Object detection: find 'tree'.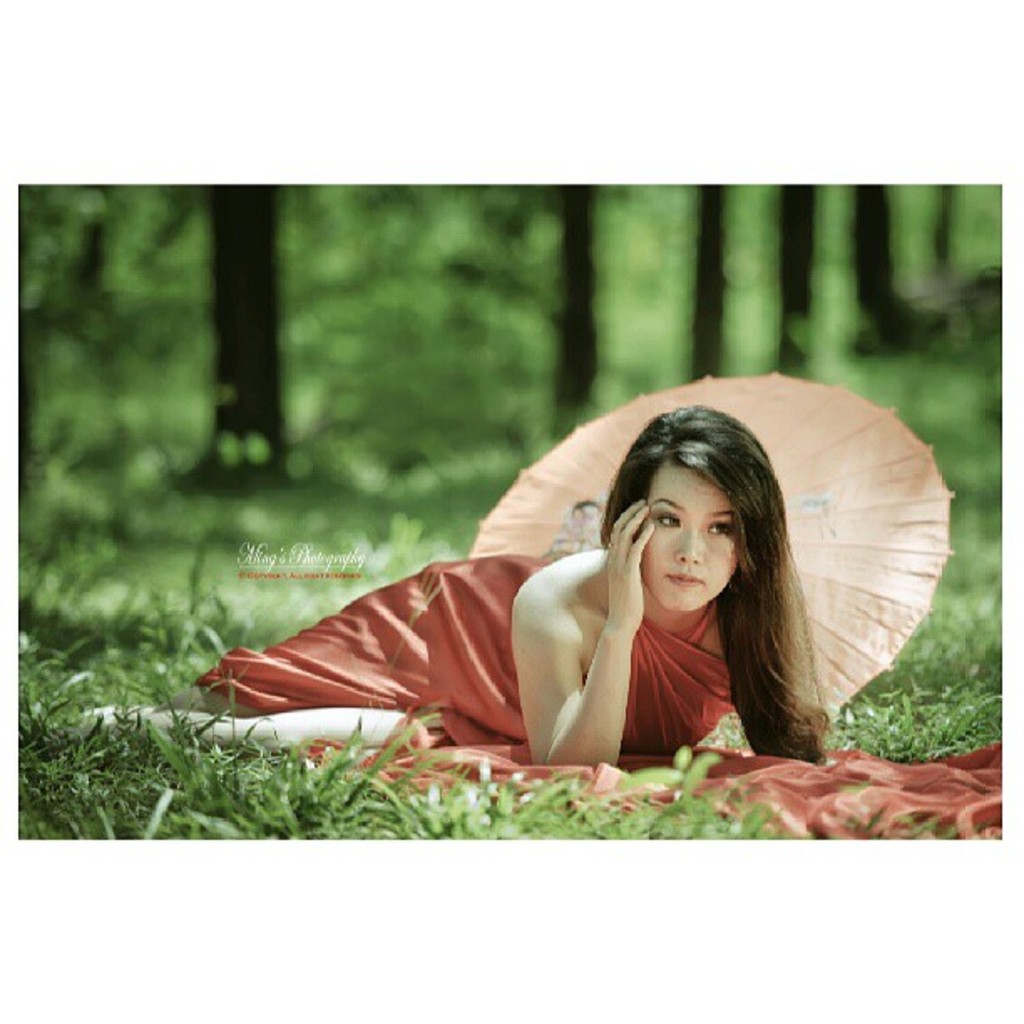
[x1=177, y1=186, x2=300, y2=495].
